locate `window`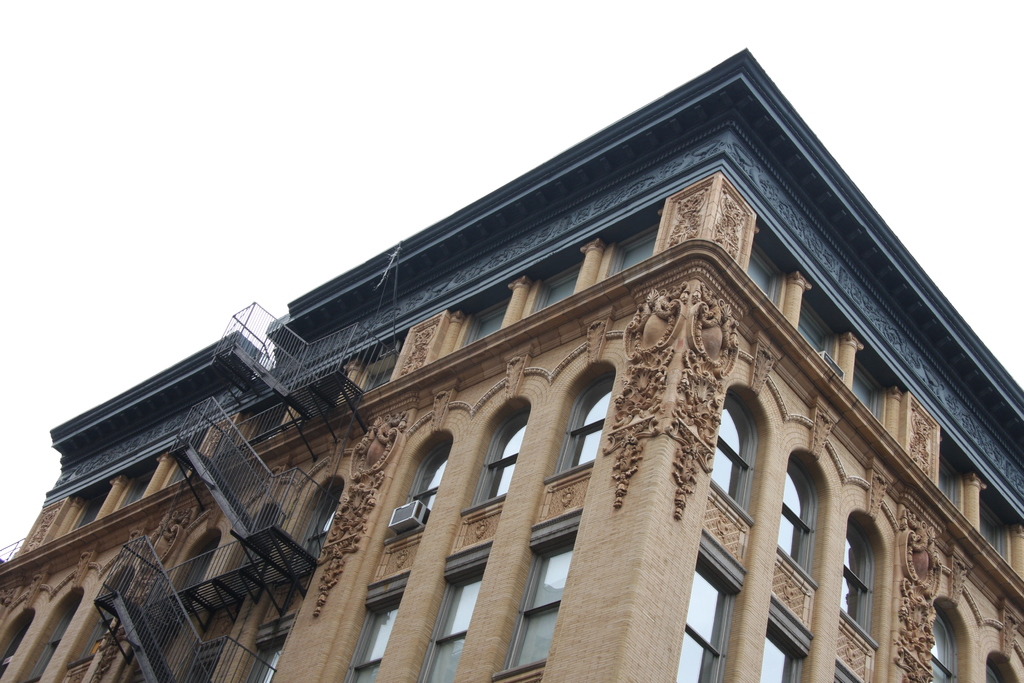
[564, 381, 614, 494]
